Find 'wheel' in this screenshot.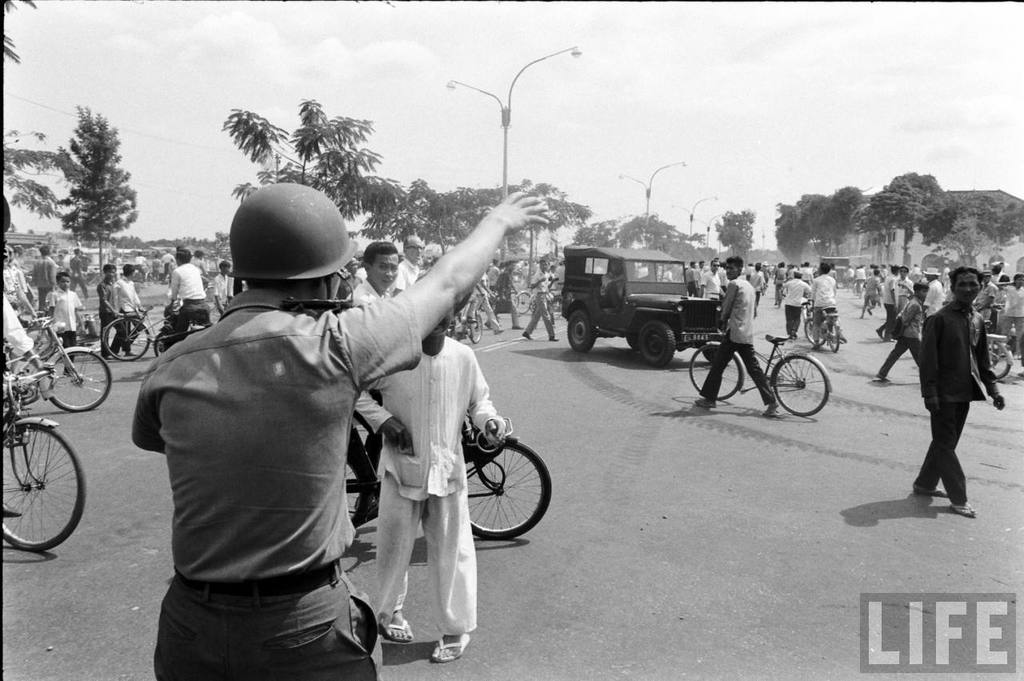
The bounding box for 'wheel' is crop(703, 345, 736, 365).
